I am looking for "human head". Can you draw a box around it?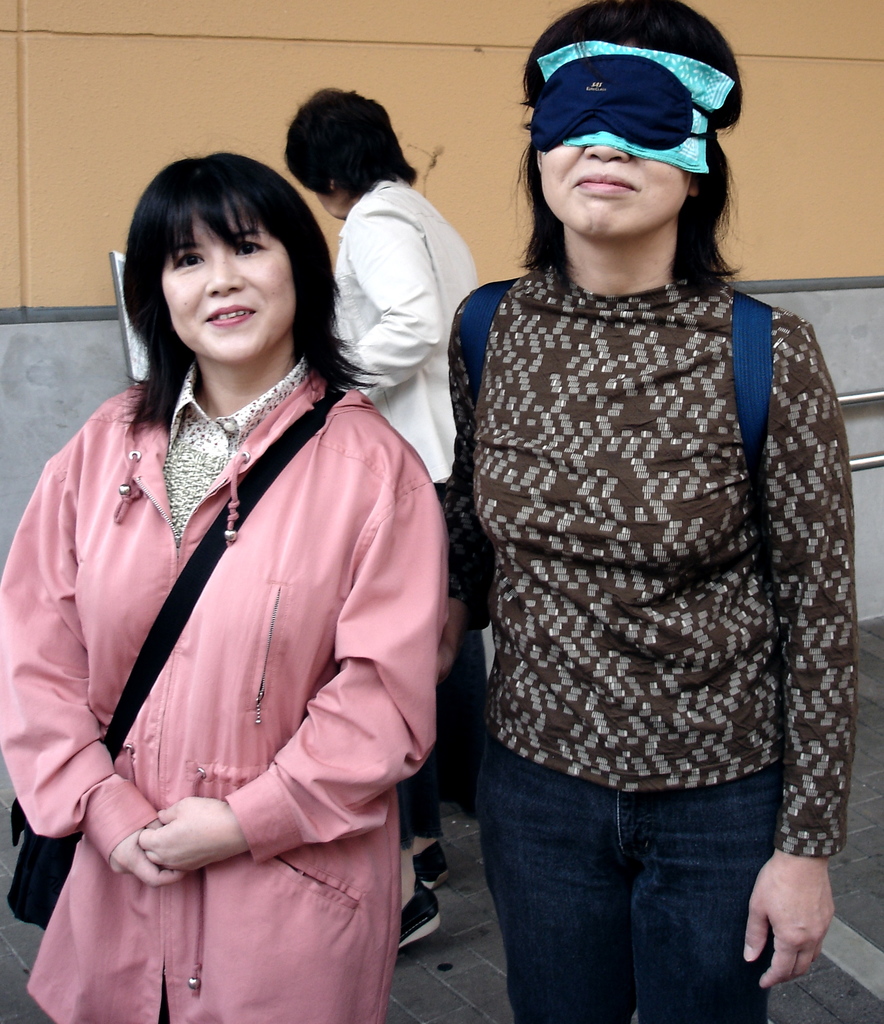
Sure, the bounding box is select_region(512, 4, 750, 239).
